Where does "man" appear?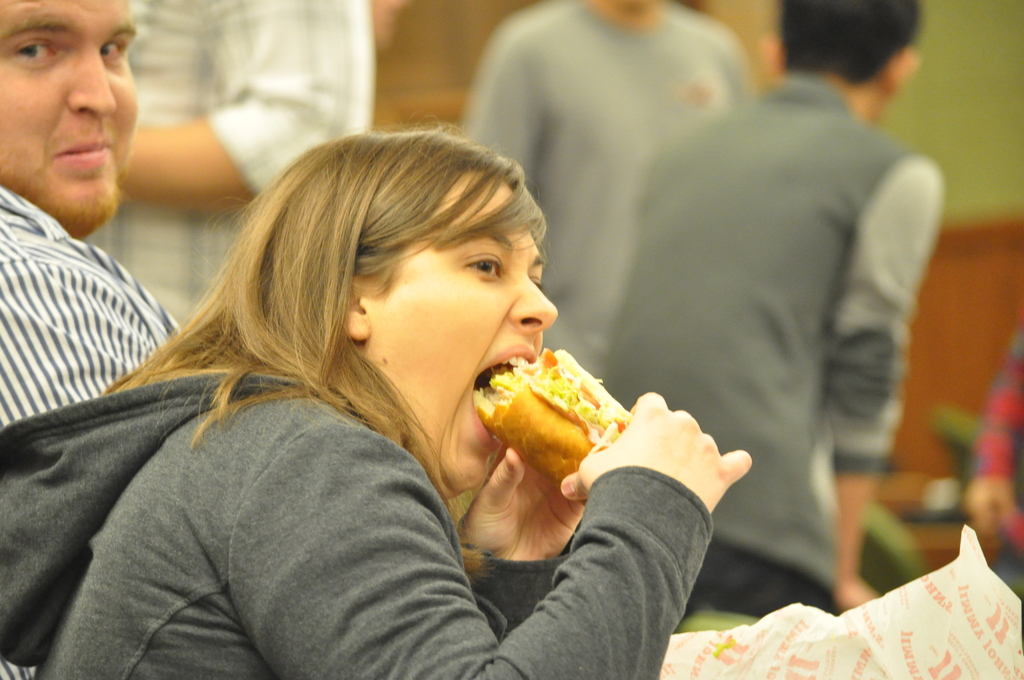
Appears at left=585, top=0, right=948, bottom=614.
